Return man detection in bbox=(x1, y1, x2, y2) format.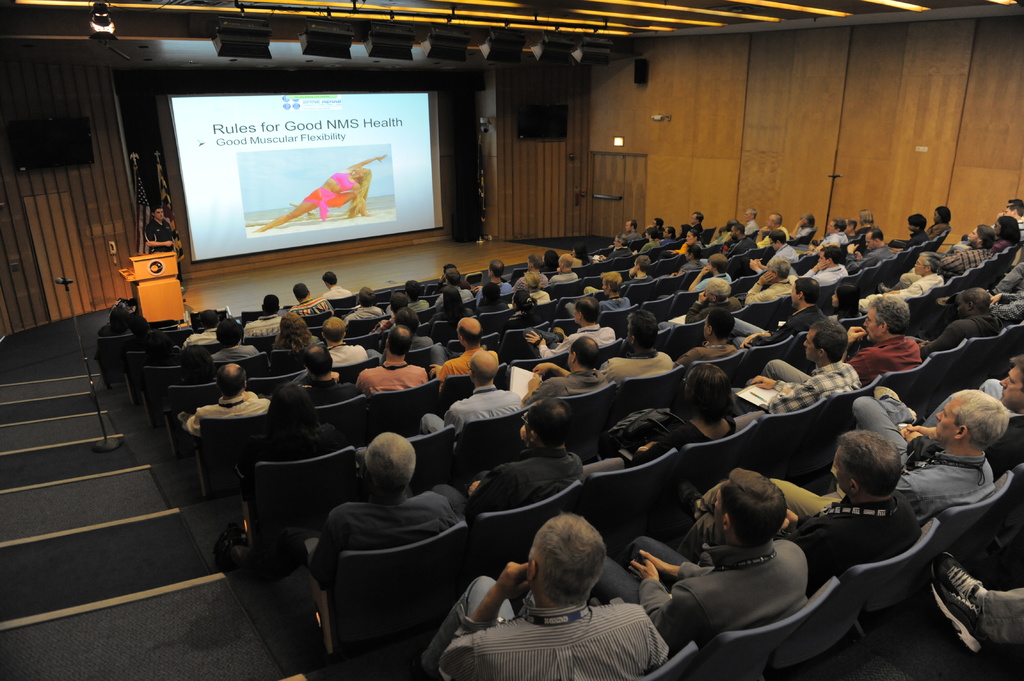
bbox=(654, 219, 664, 232).
